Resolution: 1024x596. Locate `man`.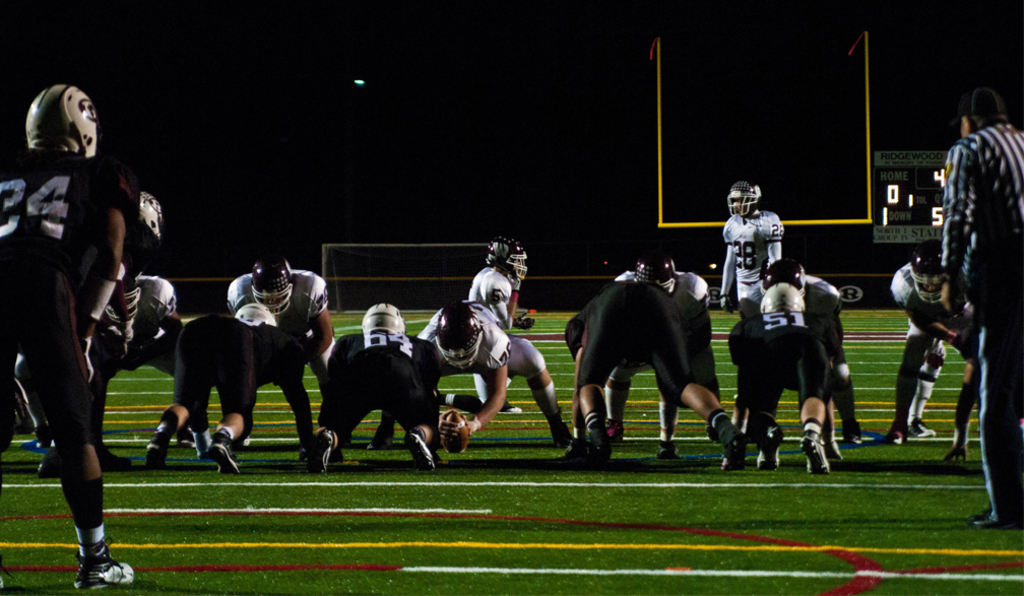
pyautogui.locateOnScreen(728, 279, 833, 473).
